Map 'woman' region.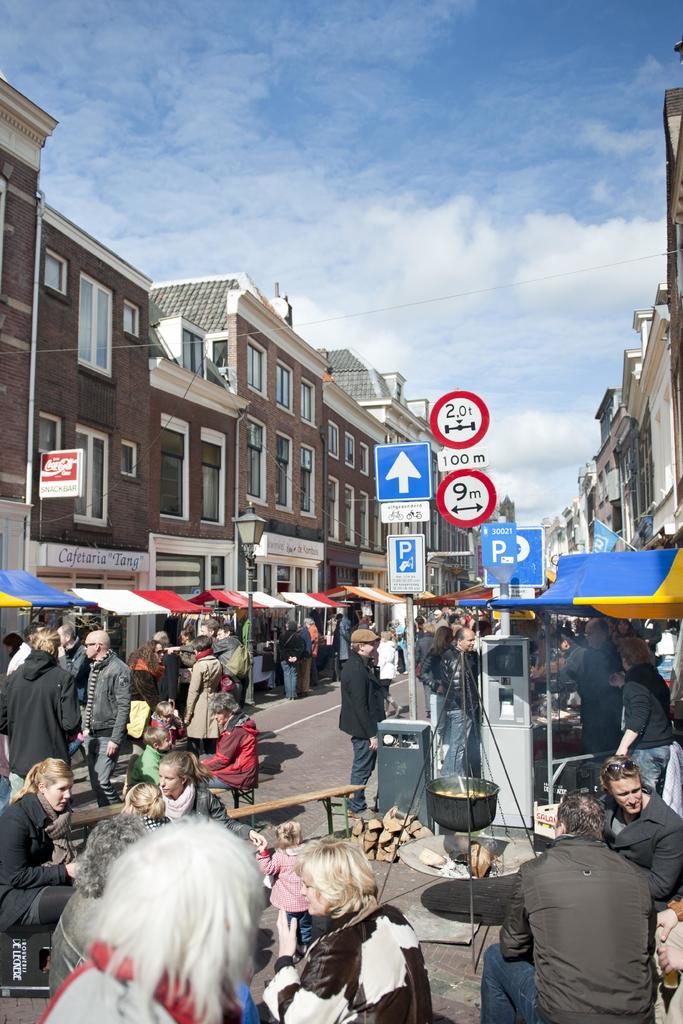
Mapped to [x1=126, y1=781, x2=168, y2=827].
